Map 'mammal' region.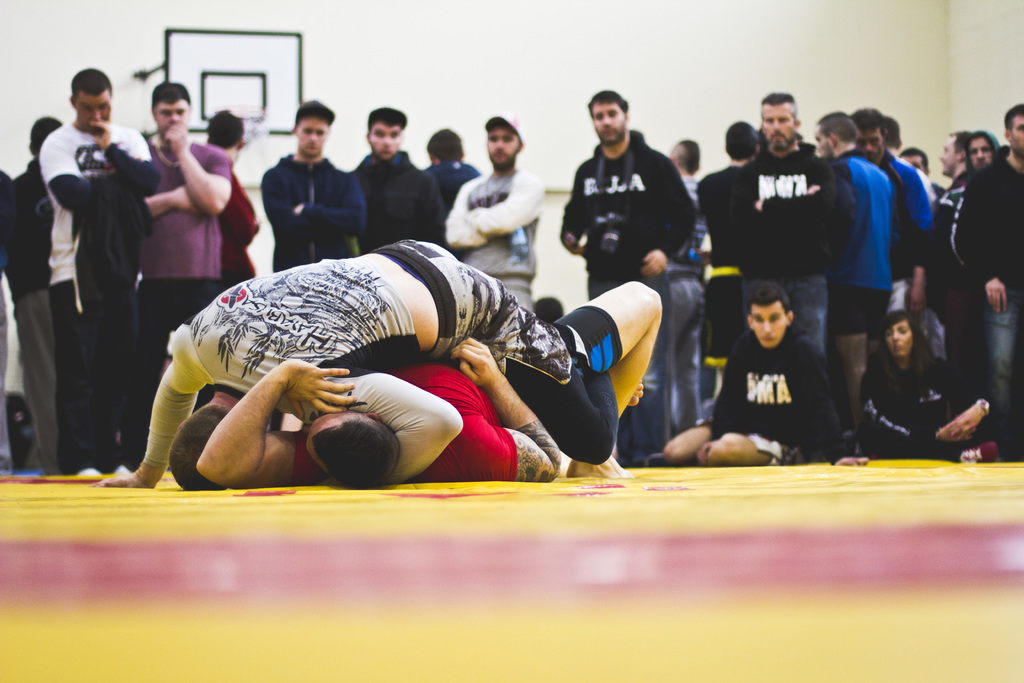
Mapped to select_region(698, 114, 761, 309).
